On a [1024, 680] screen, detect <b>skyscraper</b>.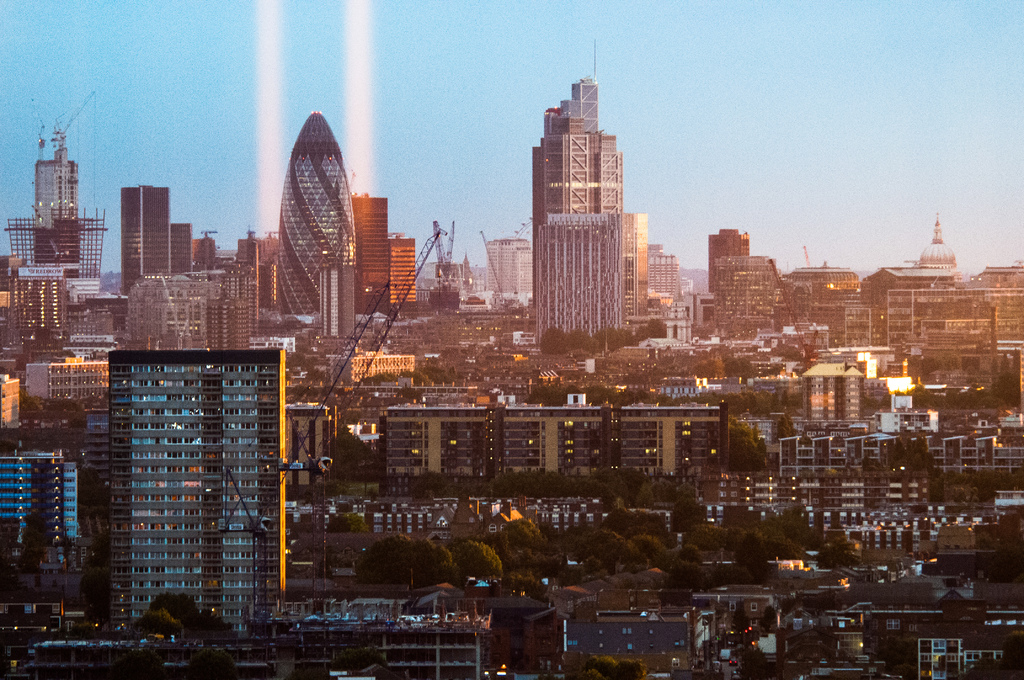
527,210,651,330.
